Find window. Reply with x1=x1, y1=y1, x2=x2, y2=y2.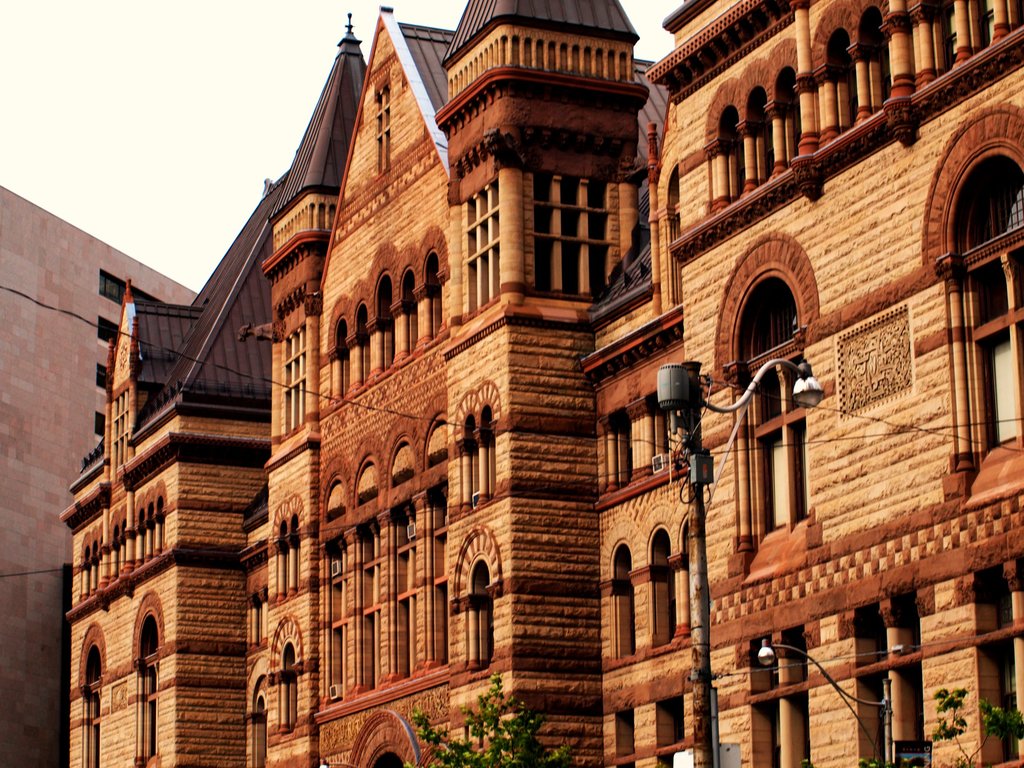
x1=100, y1=364, x2=118, y2=388.
